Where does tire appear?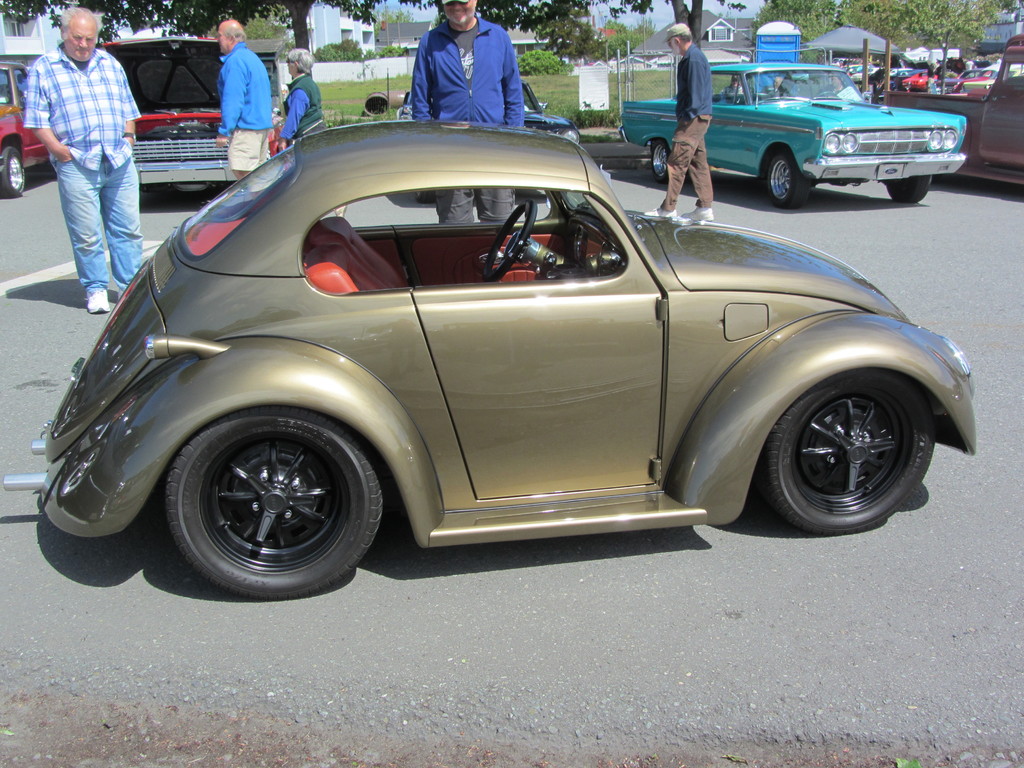
Appears at rect(415, 190, 433, 204).
